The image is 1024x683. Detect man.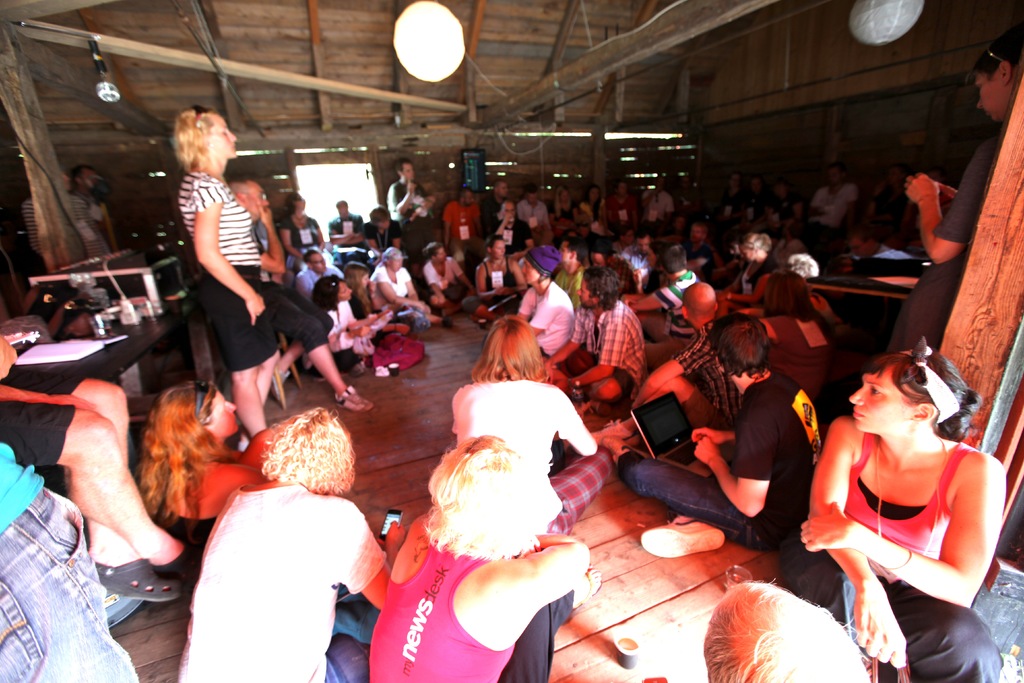
Detection: {"x1": 563, "y1": 236, "x2": 593, "y2": 297}.
